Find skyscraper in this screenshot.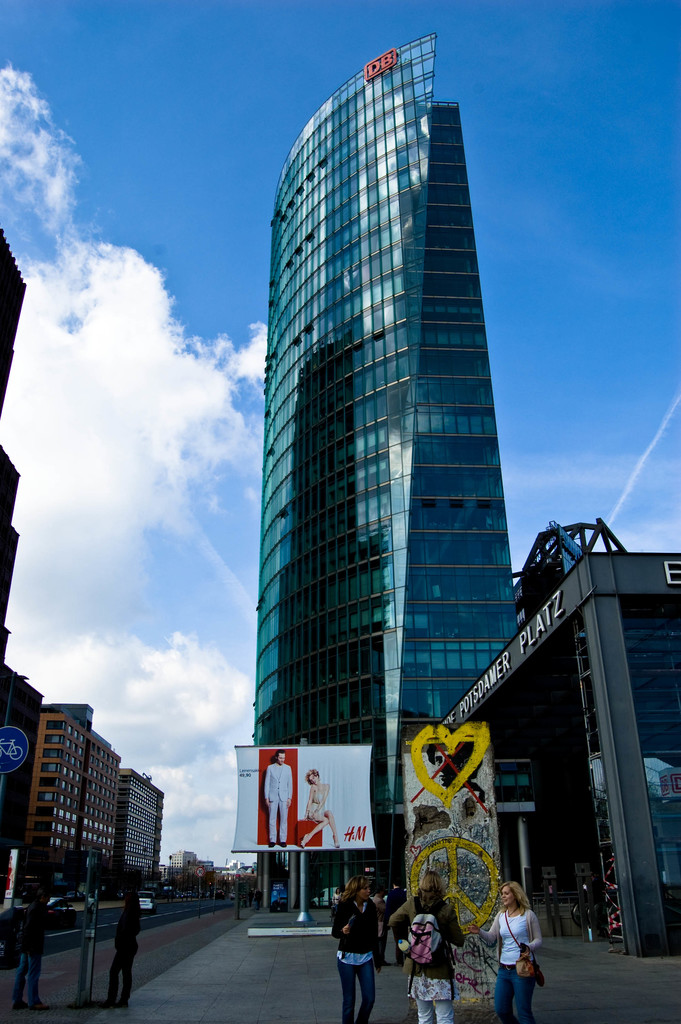
The bounding box for skyscraper is 222 38 555 915.
